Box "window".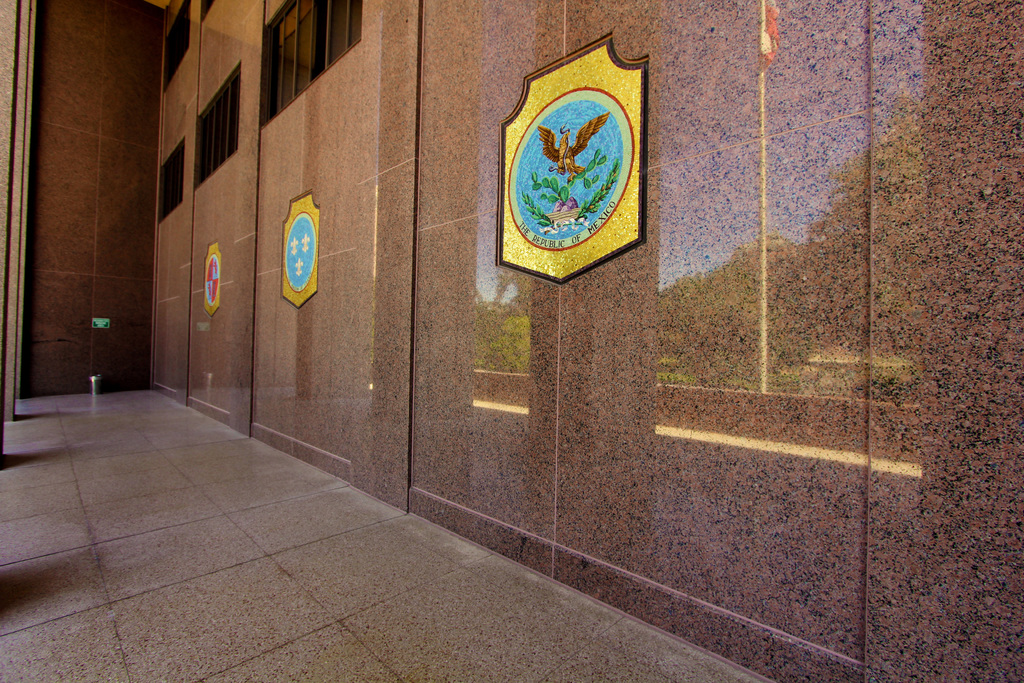
rect(165, 0, 191, 94).
